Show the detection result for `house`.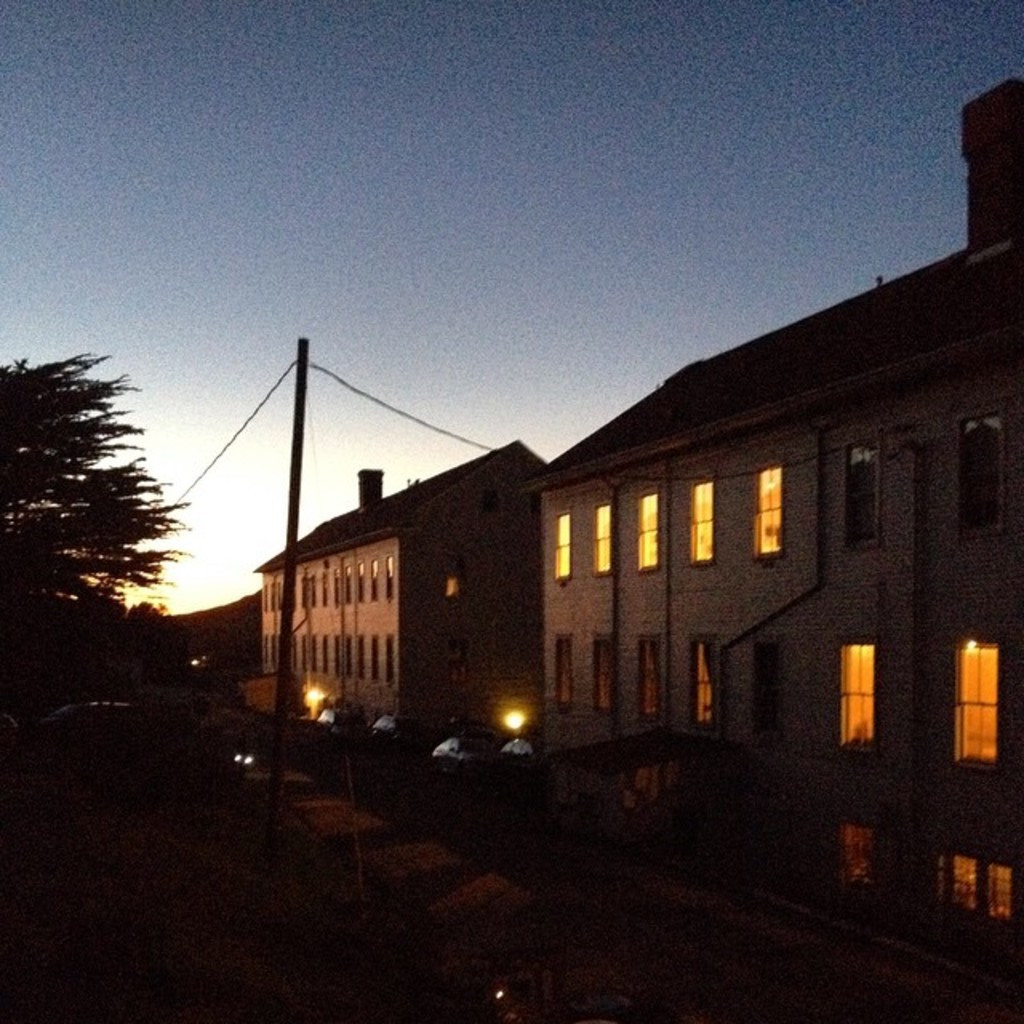
region(125, 72, 1022, 1005).
